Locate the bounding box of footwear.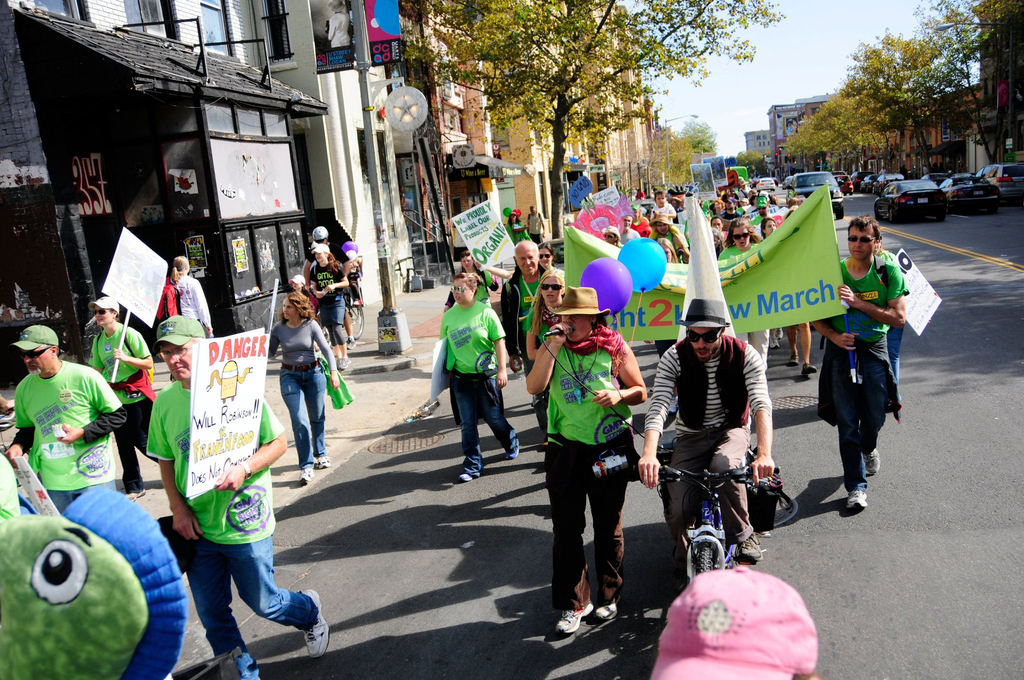
Bounding box: [left=298, top=466, right=316, bottom=485].
